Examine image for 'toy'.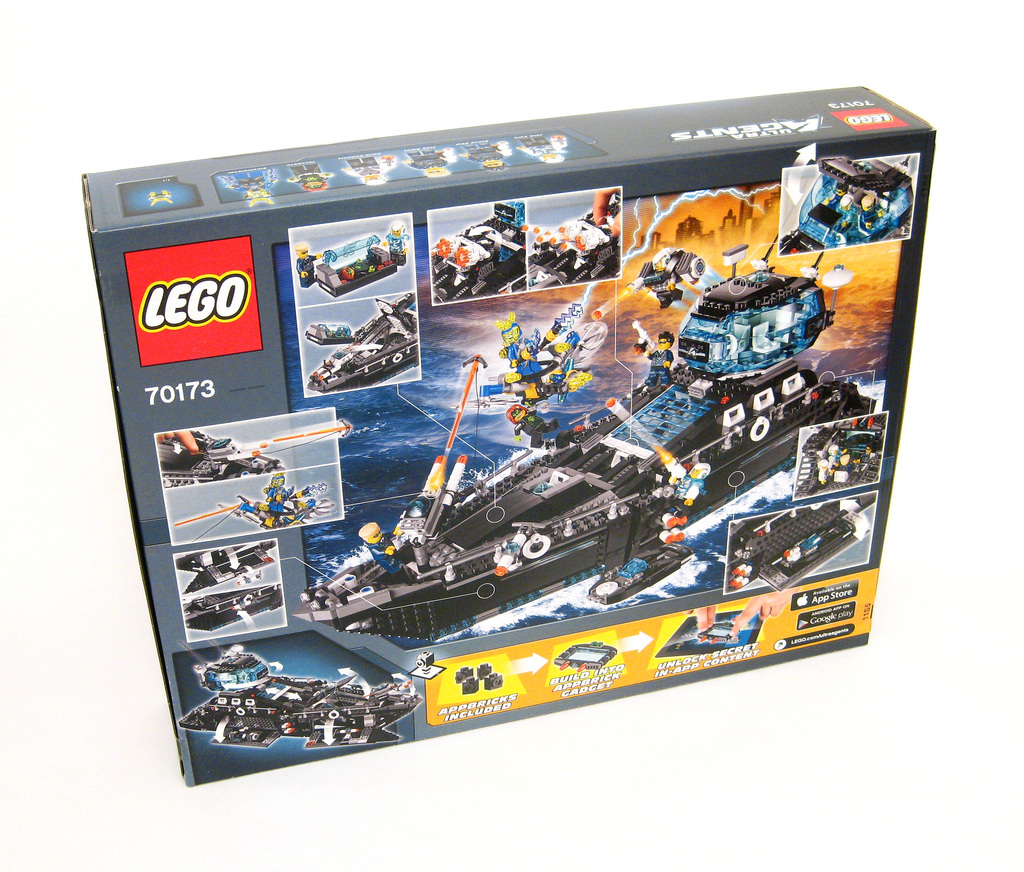
Examination result: select_region(481, 670, 504, 690).
